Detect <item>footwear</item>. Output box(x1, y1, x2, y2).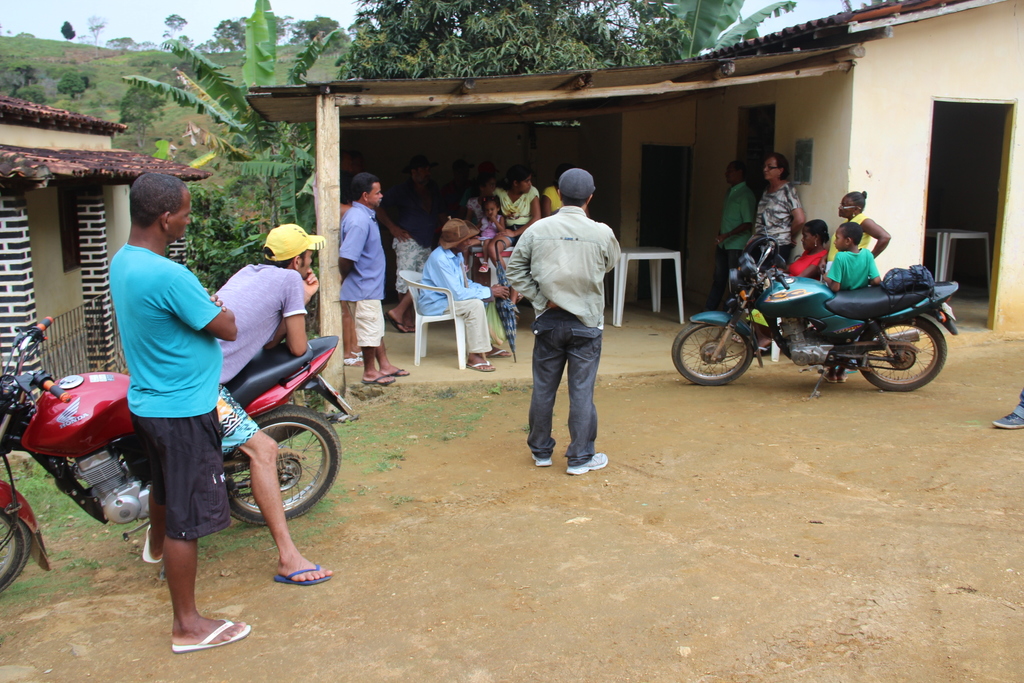
box(994, 399, 1023, 425).
